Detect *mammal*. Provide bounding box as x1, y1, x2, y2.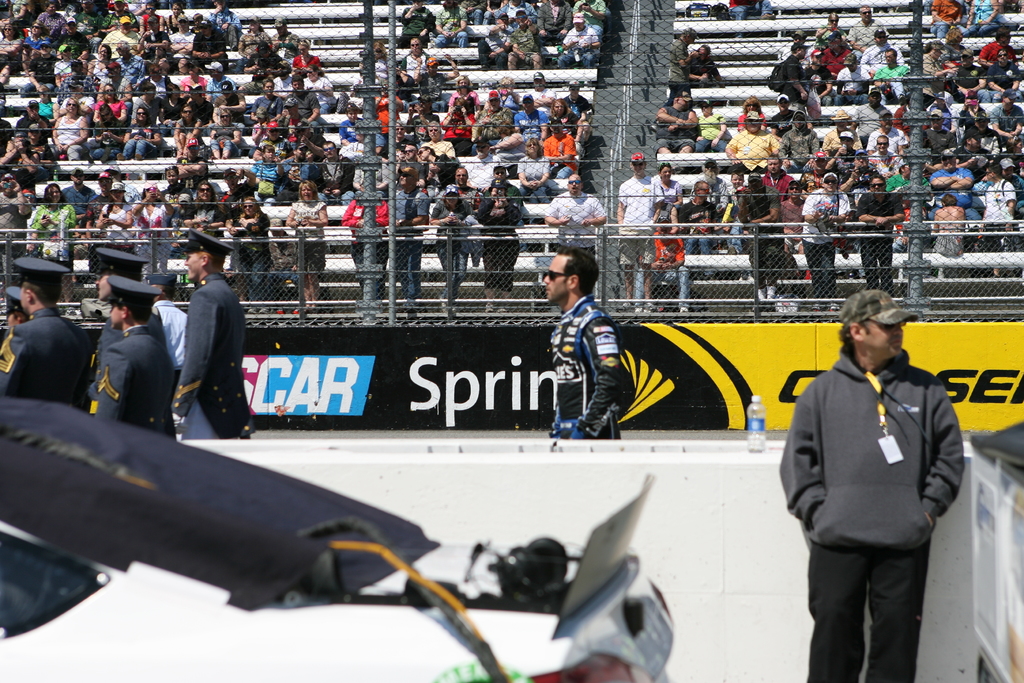
541, 244, 623, 441.
